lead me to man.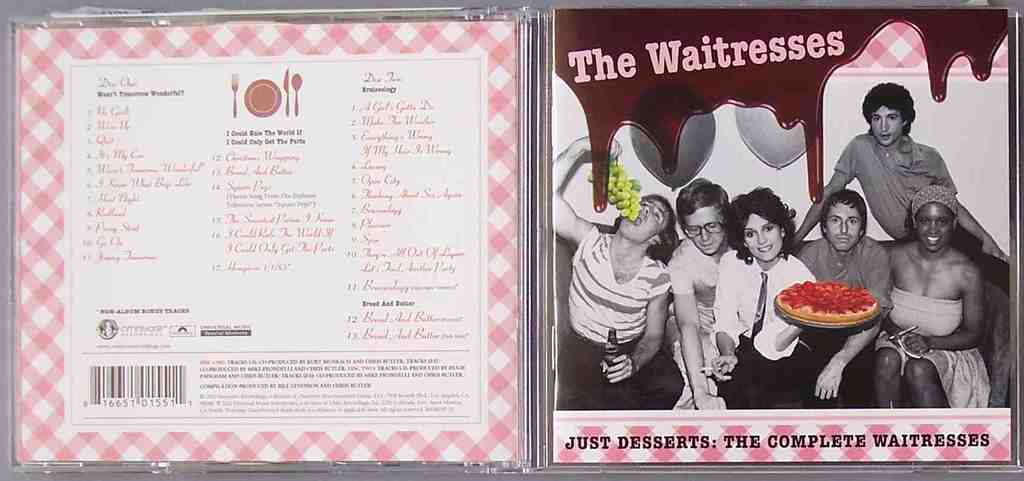
Lead to locate(795, 190, 896, 407).
